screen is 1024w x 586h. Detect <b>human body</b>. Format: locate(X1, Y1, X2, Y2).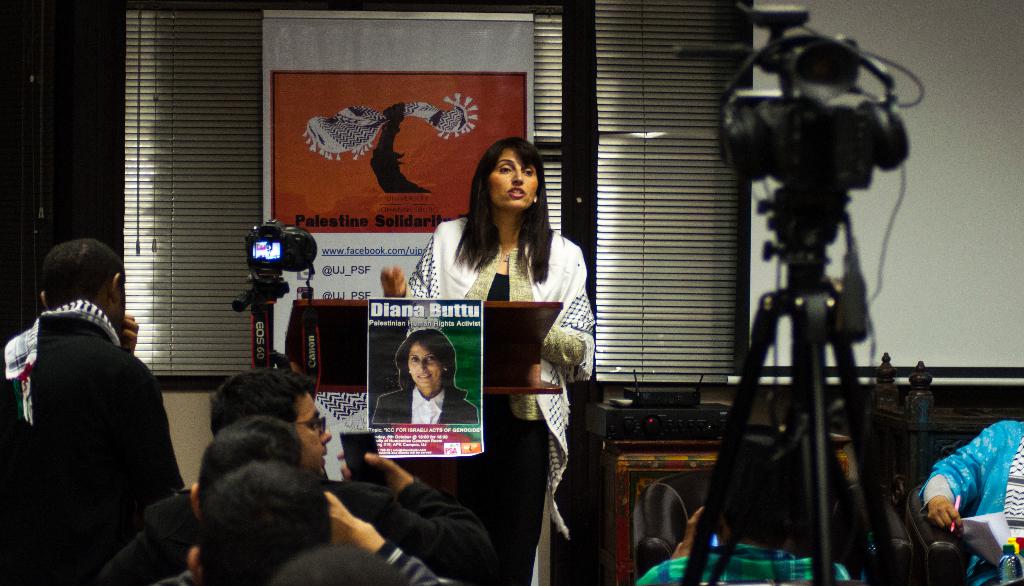
locate(0, 238, 184, 585).
